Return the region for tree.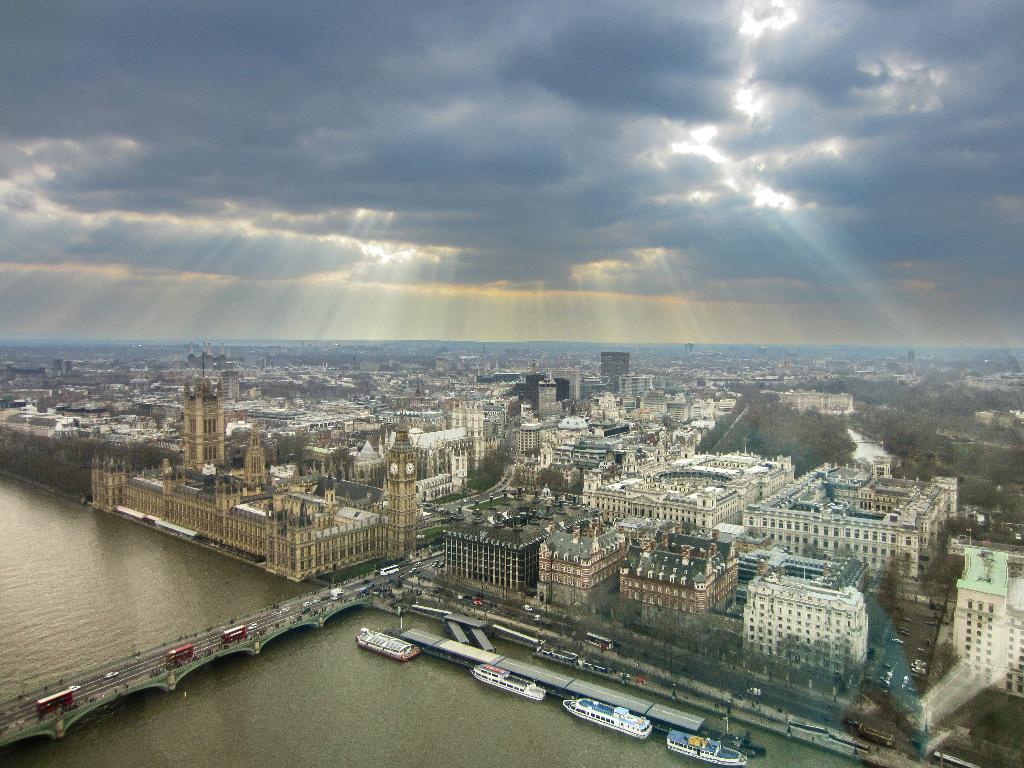
[x1=432, y1=572, x2=461, y2=597].
